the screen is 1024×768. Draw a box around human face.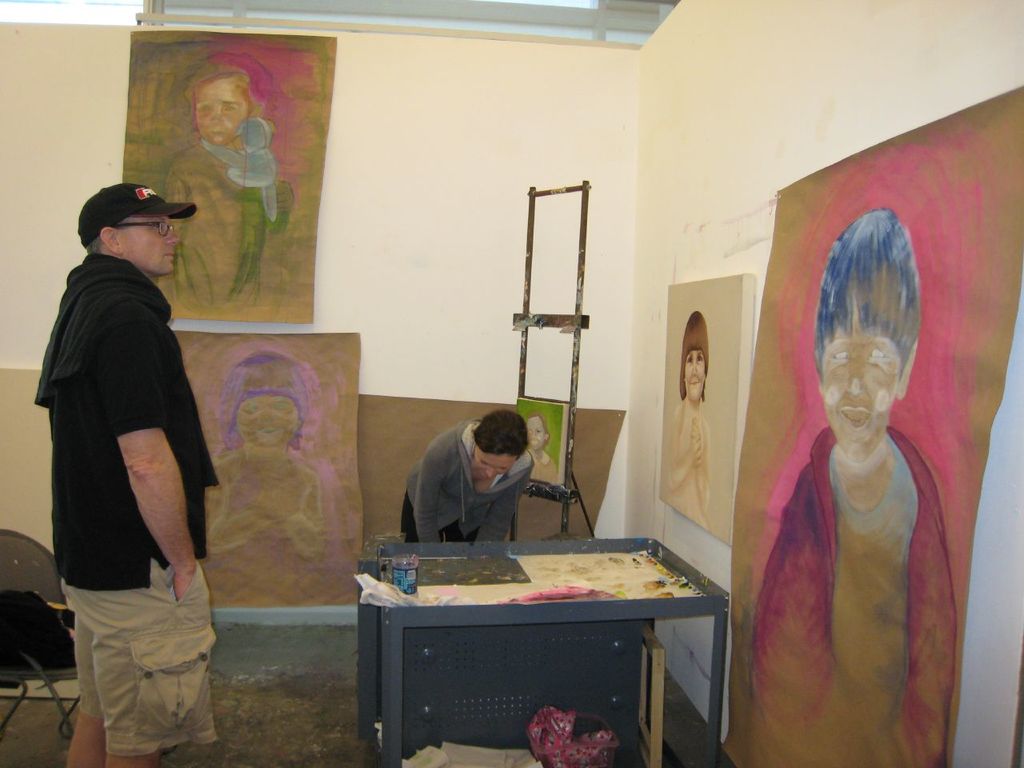
236,398,294,450.
